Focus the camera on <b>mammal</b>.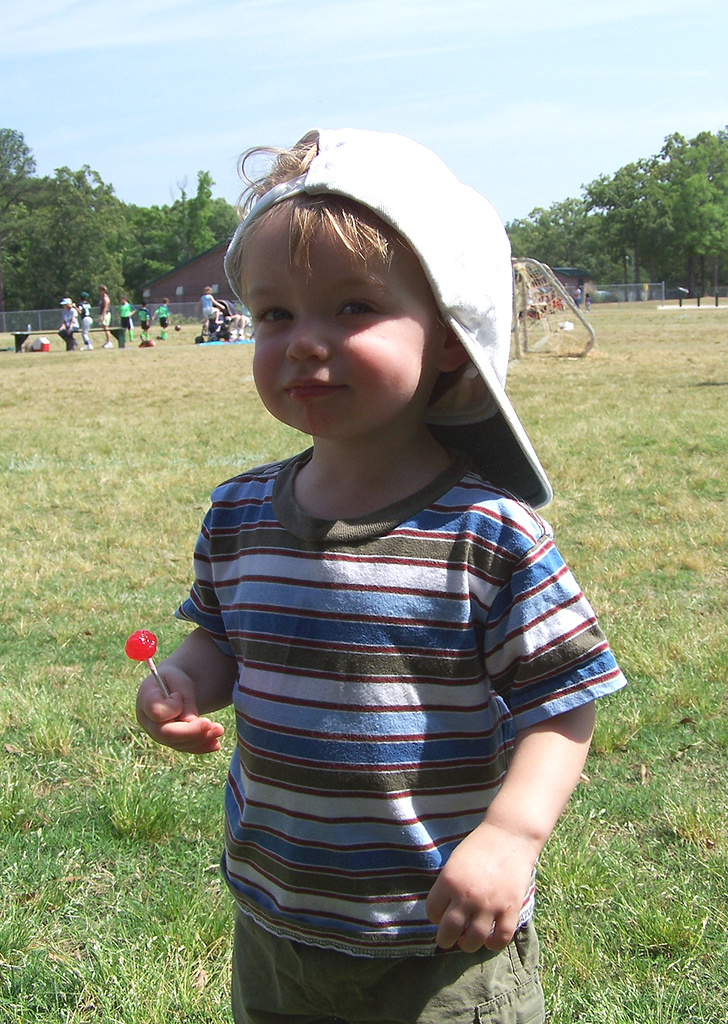
Focus region: 117, 296, 140, 347.
